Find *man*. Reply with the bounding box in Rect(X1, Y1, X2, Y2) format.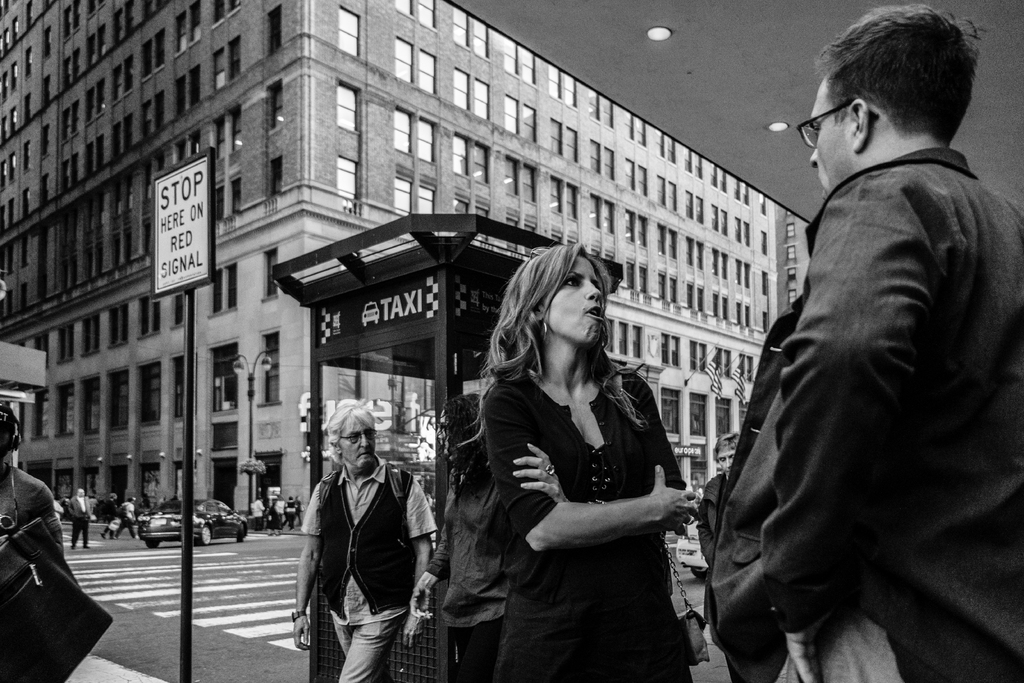
Rect(294, 406, 436, 682).
